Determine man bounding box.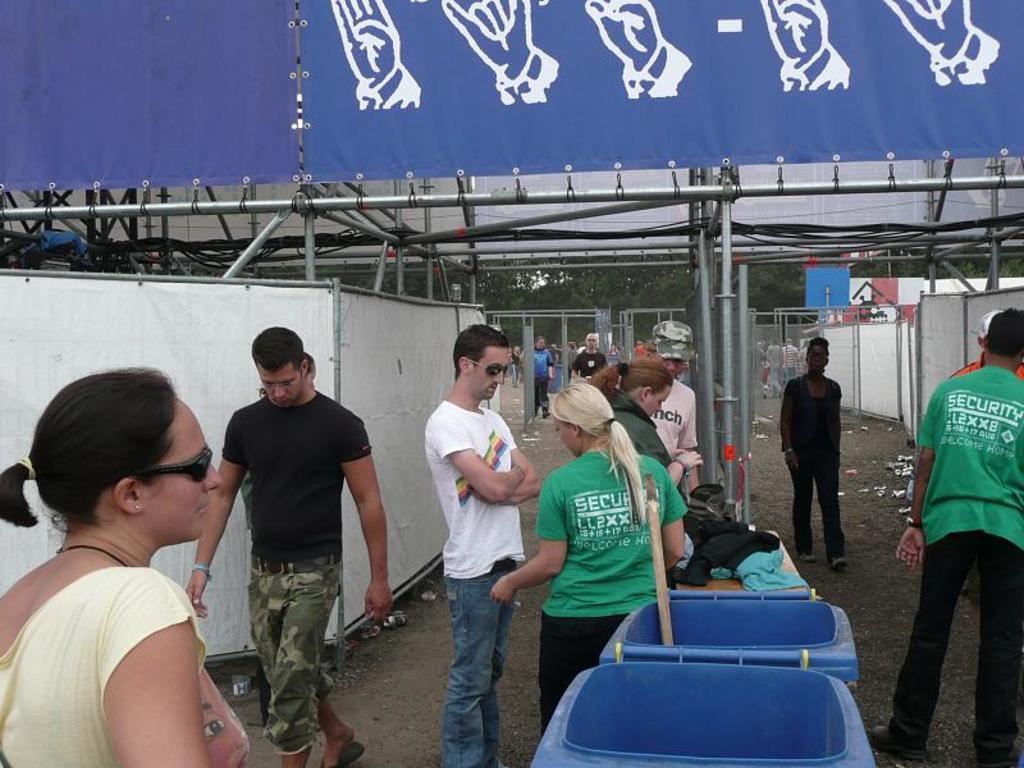
Determined: <box>187,328,402,767</box>.
